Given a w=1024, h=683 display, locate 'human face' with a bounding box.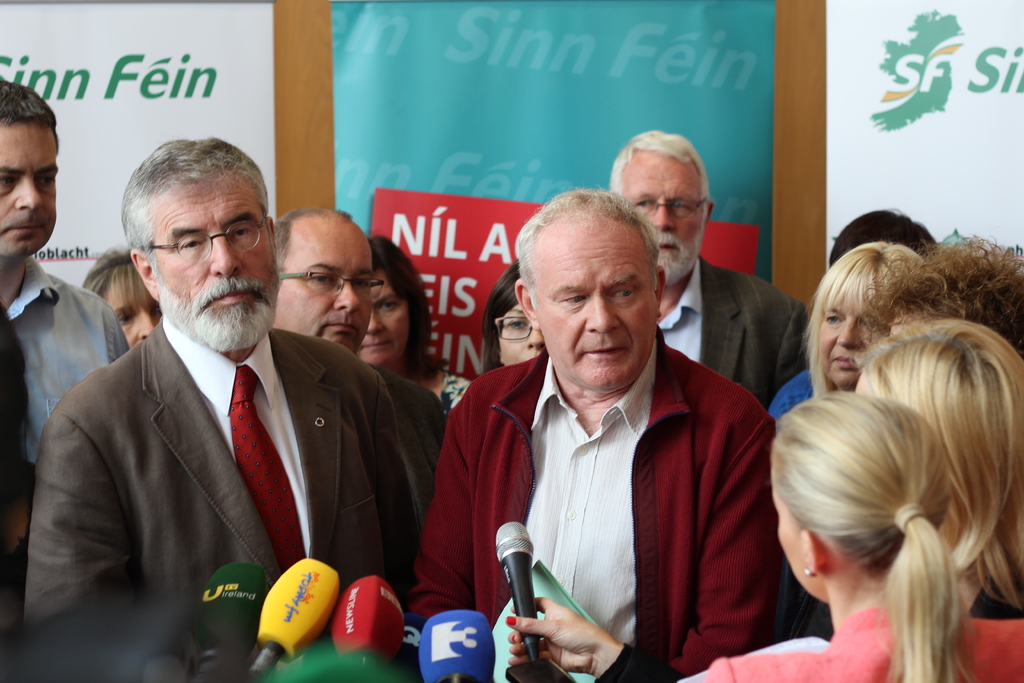
Located: {"left": 817, "top": 296, "right": 886, "bottom": 384}.
